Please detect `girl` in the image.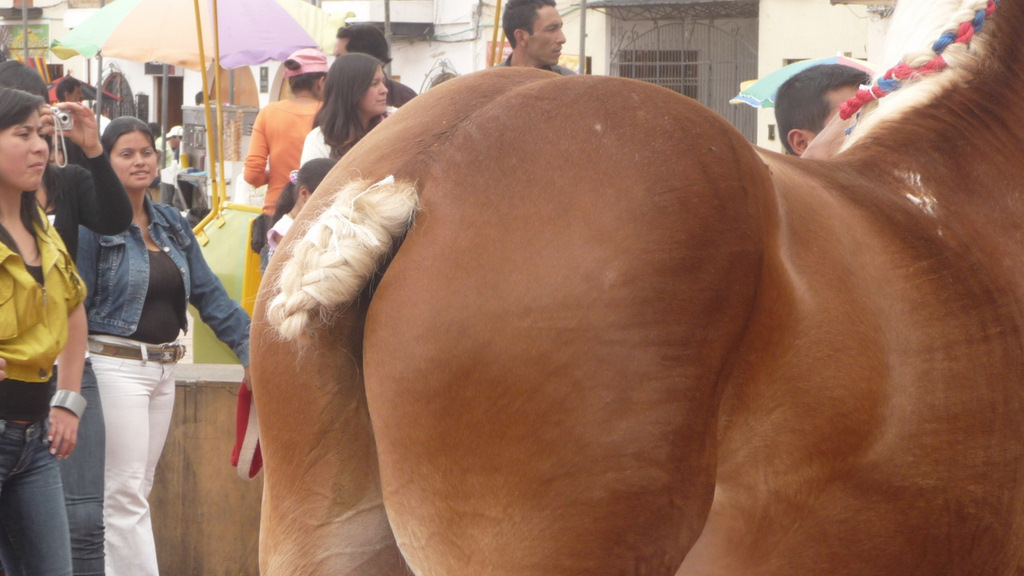
264, 149, 343, 260.
